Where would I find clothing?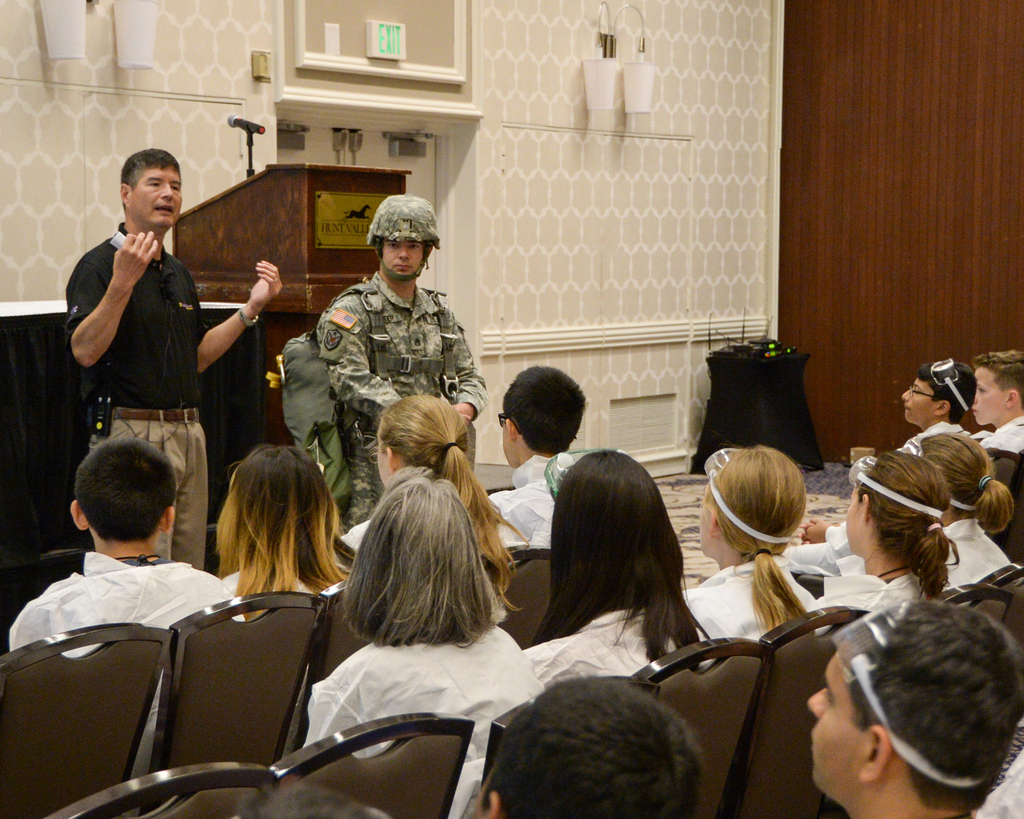
At left=995, top=420, right=1023, bottom=453.
